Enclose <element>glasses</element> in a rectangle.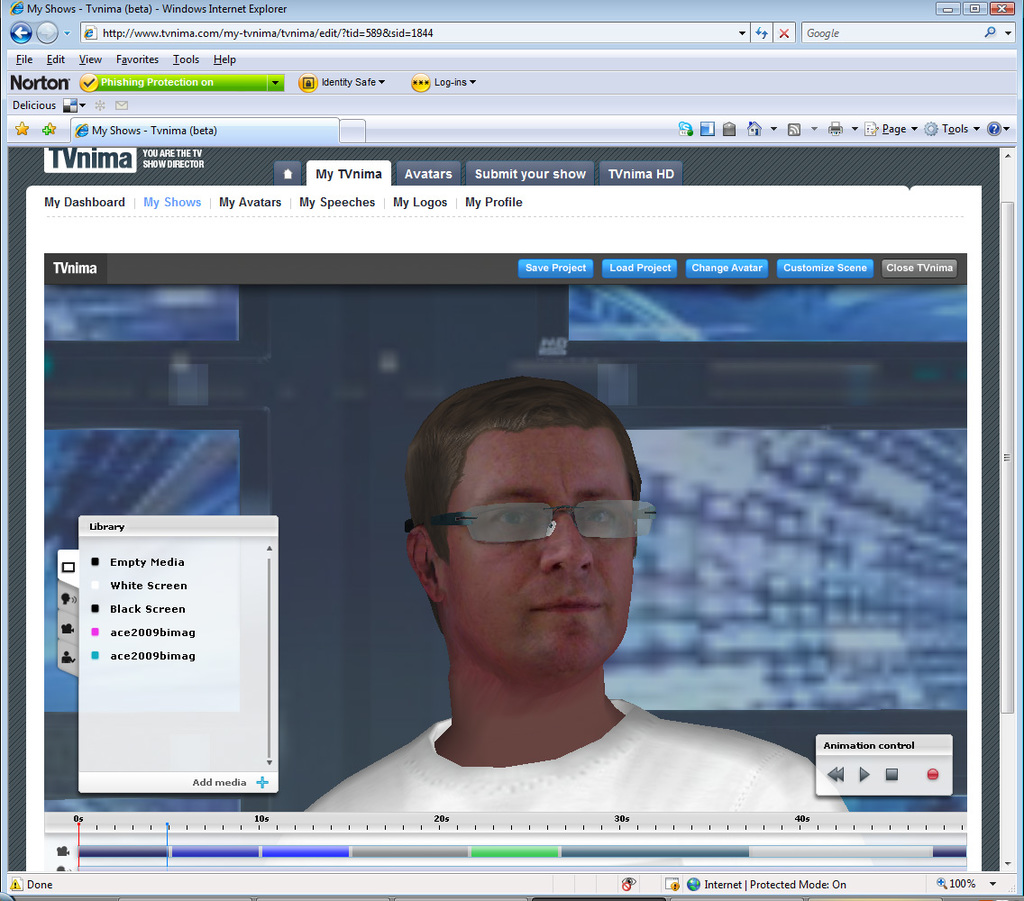
<region>445, 504, 649, 571</region>.
